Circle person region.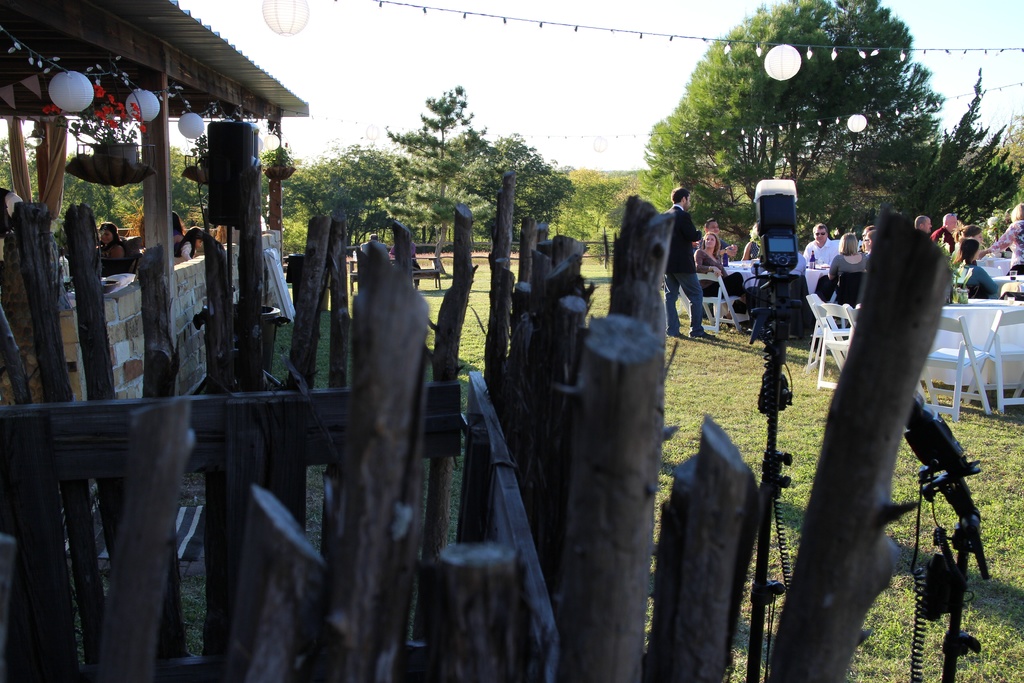
Region: detection(914, 215, 931, 229).
